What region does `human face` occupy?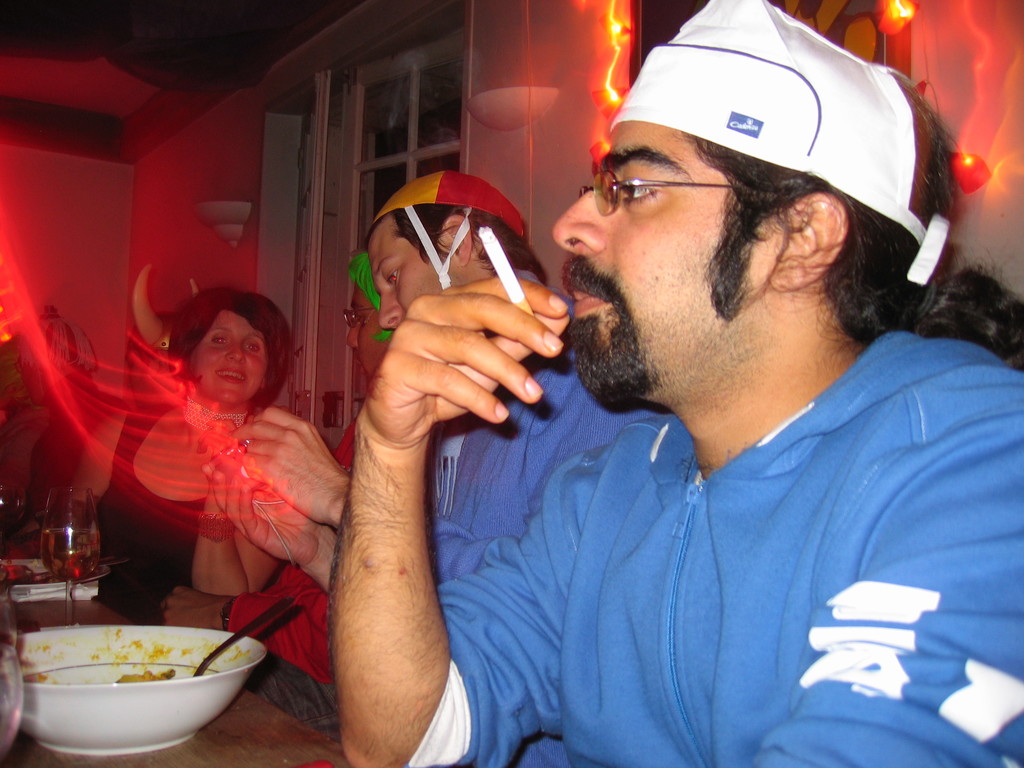
[362, 210, 479, 333].
